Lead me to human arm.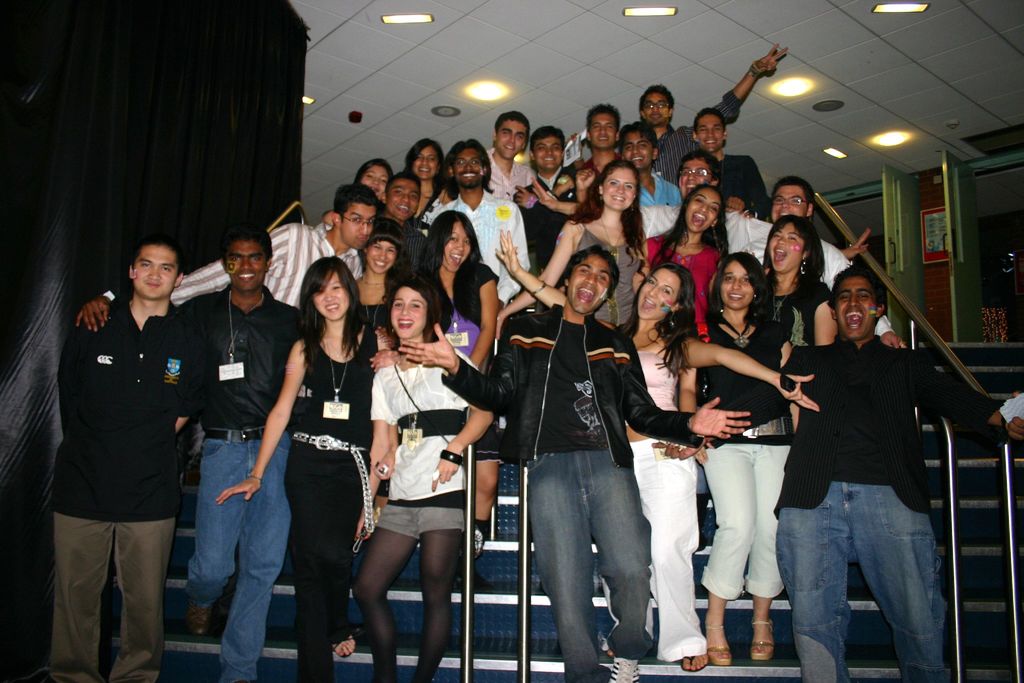
Lead to (528,174,589,218).
